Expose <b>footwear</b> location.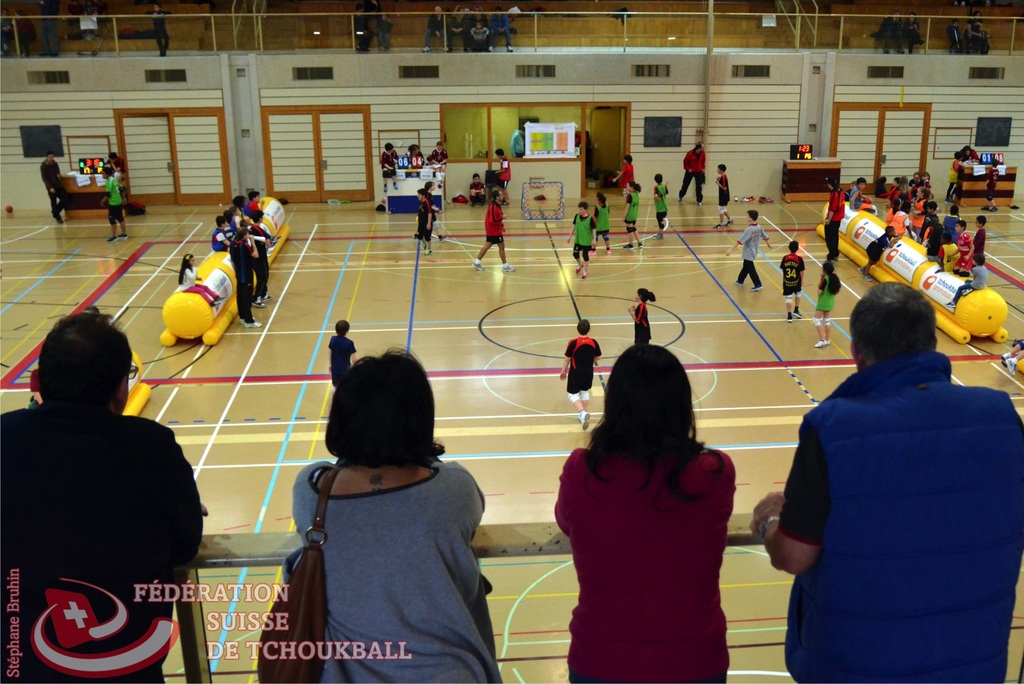
Exposed at 1006 358 1020 376.
